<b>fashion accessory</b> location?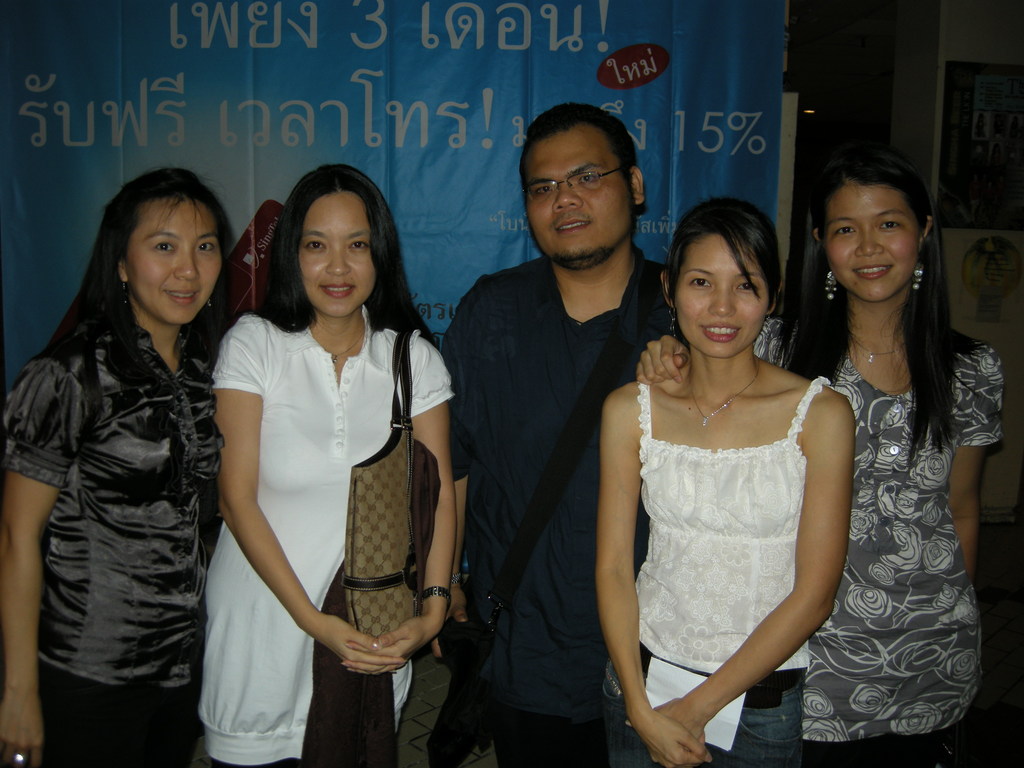
bbox(332, 330, 362, 365)
